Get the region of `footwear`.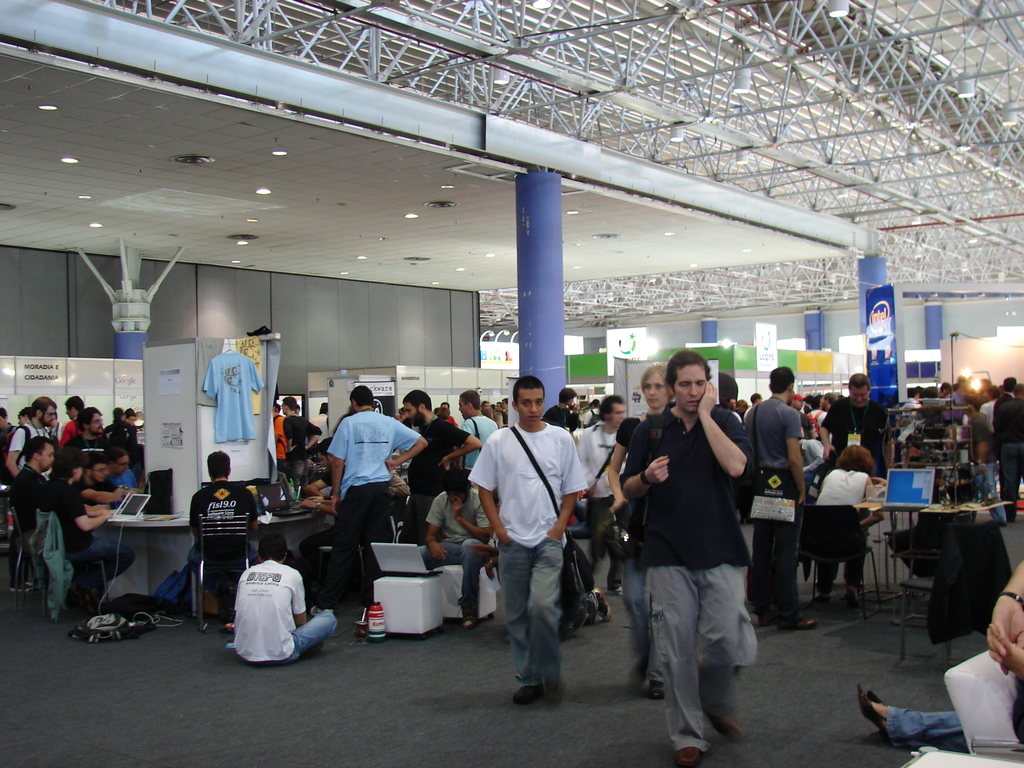
{"left": 705, "top": 712, "right": 748, "bottom": 739}.
